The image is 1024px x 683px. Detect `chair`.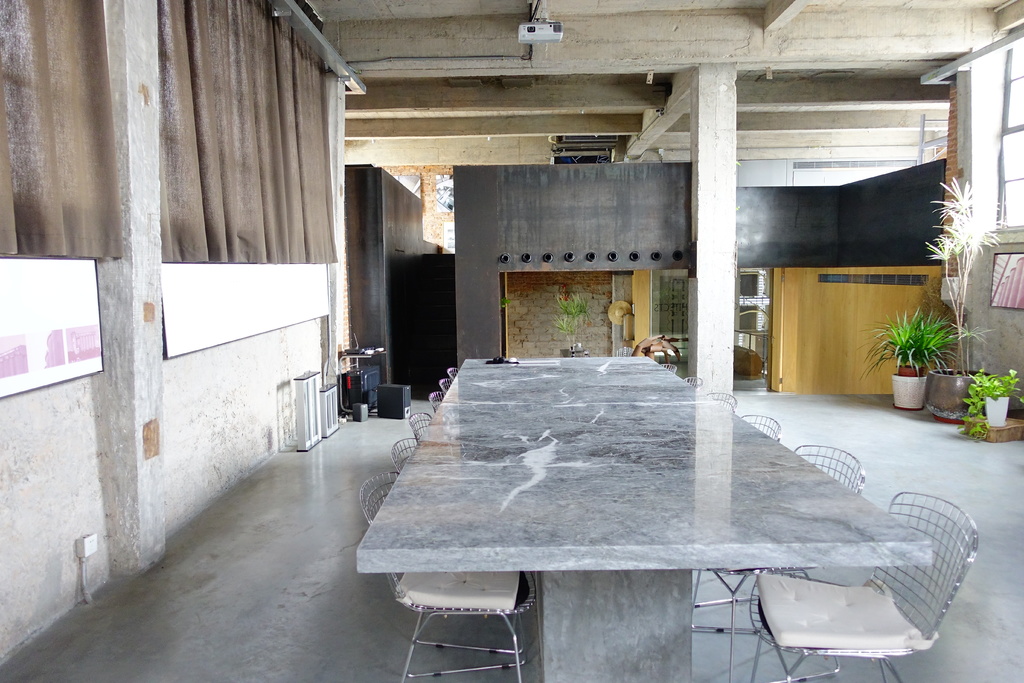
Detection: (706,391,736,415).
